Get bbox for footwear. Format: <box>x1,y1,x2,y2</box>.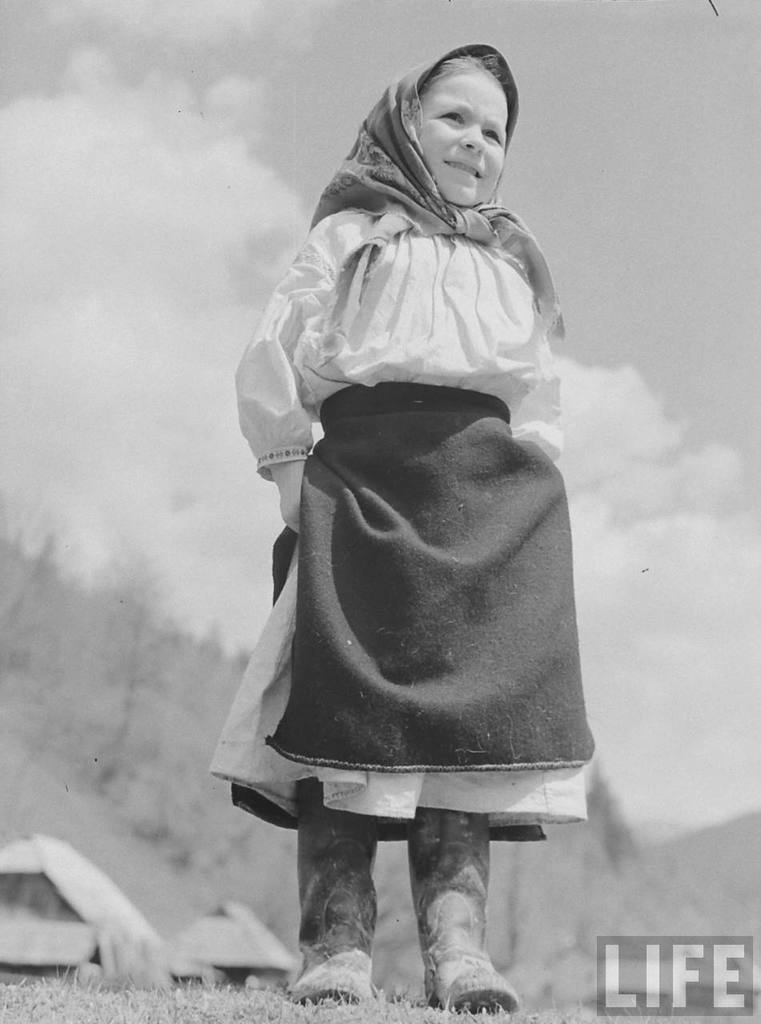
<box>286,786,382,999</box>.
